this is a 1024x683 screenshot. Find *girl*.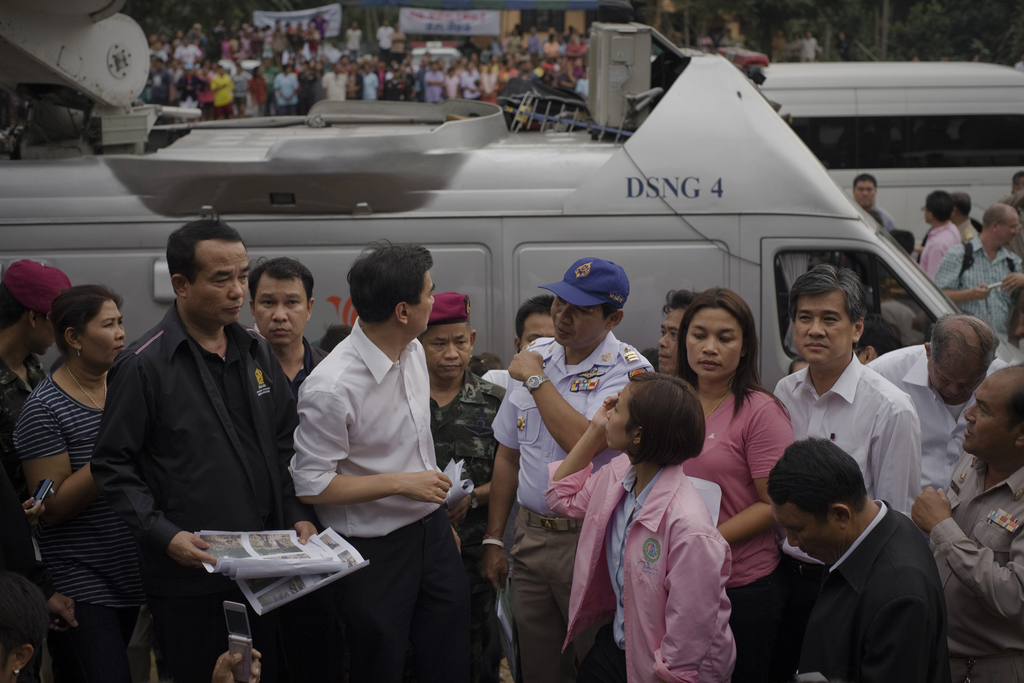
Bounding box: bbox=[547, 366, 724, 682].
